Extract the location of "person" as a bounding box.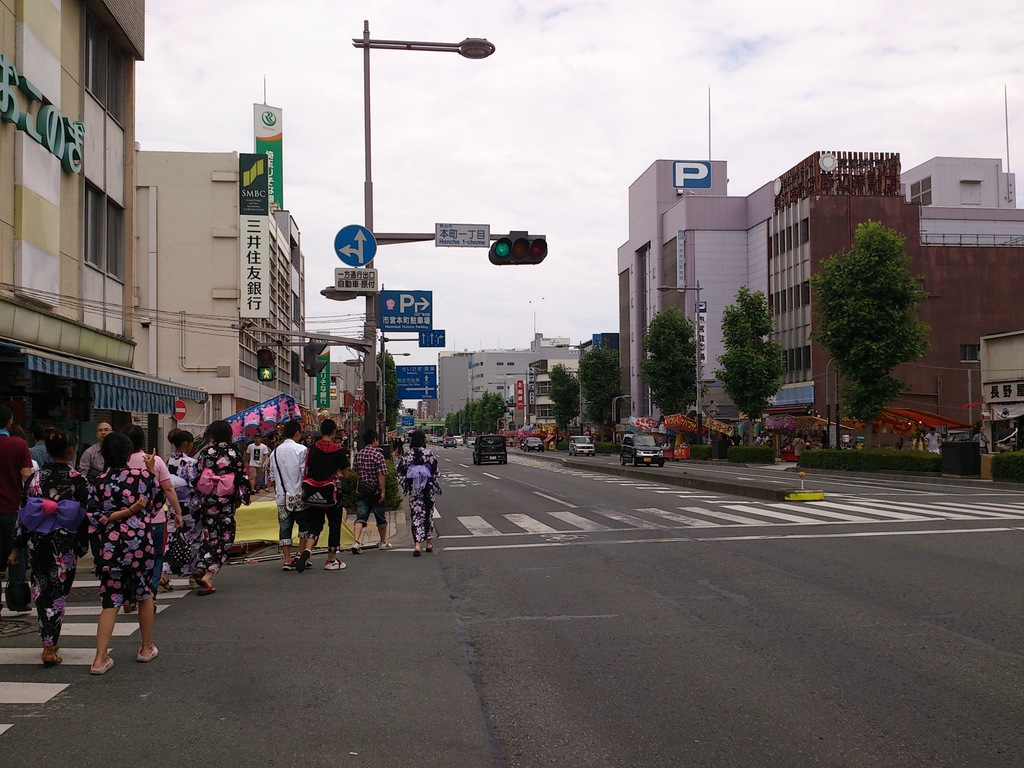
{"x1": 291, "y1": 415, "x2": 349, "y2": 574}.
